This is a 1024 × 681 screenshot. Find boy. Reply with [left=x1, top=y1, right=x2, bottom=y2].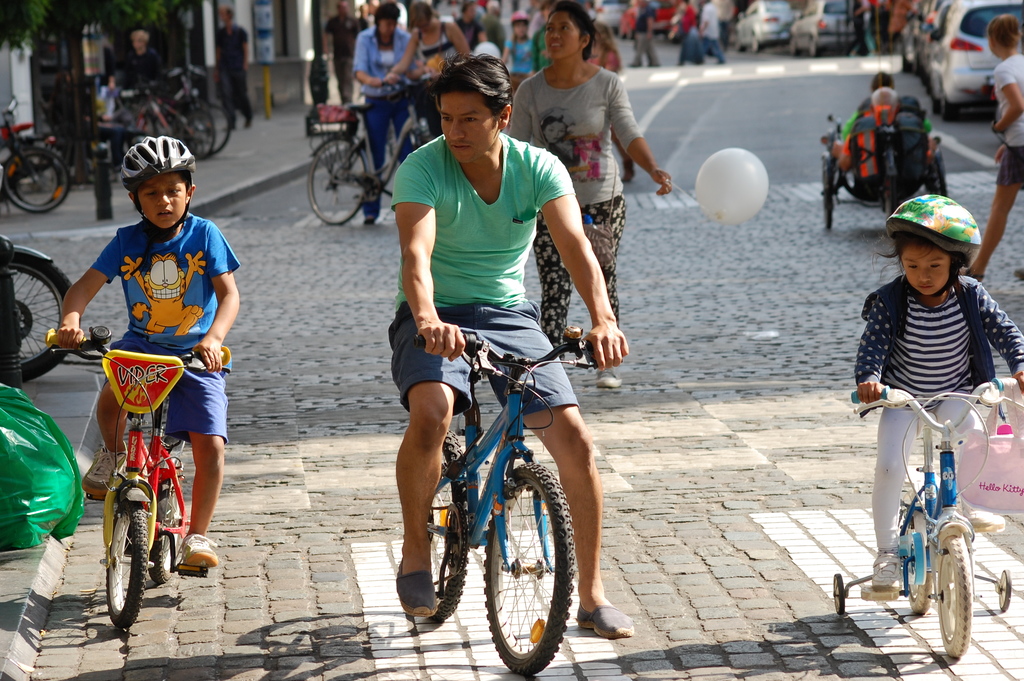
[left=57, top=135, right=236, bottom=568].
